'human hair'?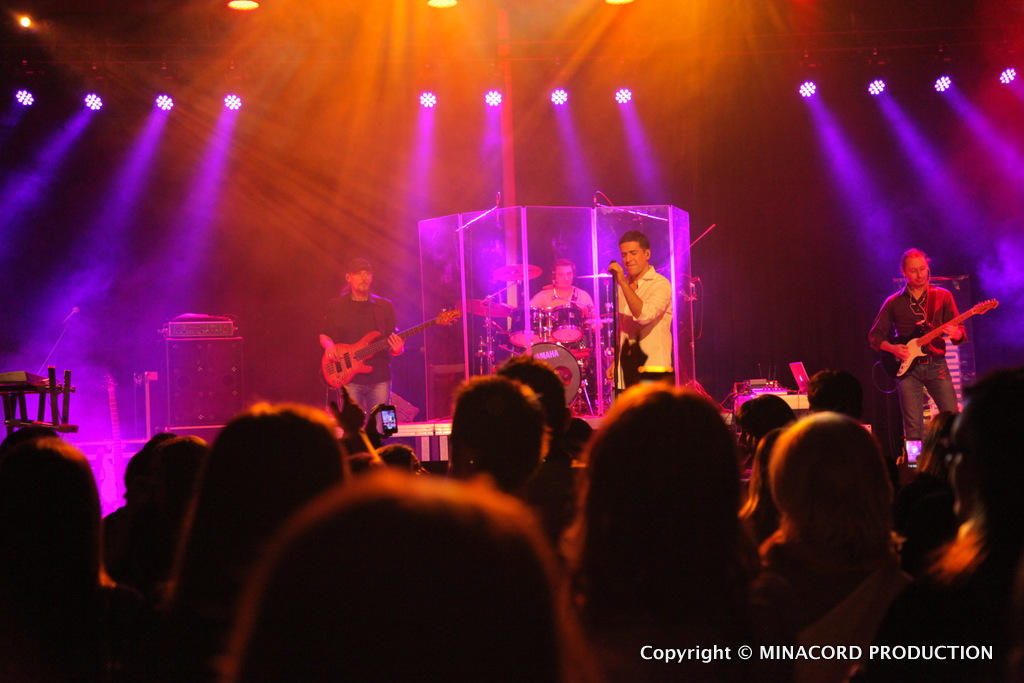
{"left": 0, "top": 433, "right": 106, "bottom": 593}
